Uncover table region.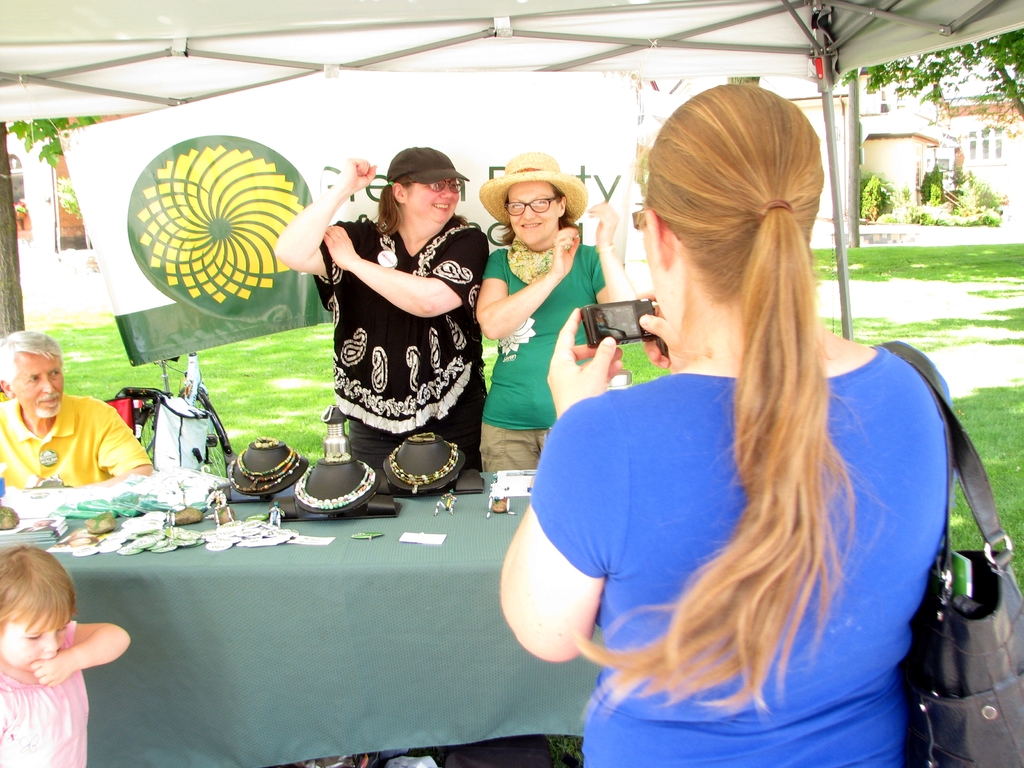
Uncovered: region(0, 484, 602, 767).
